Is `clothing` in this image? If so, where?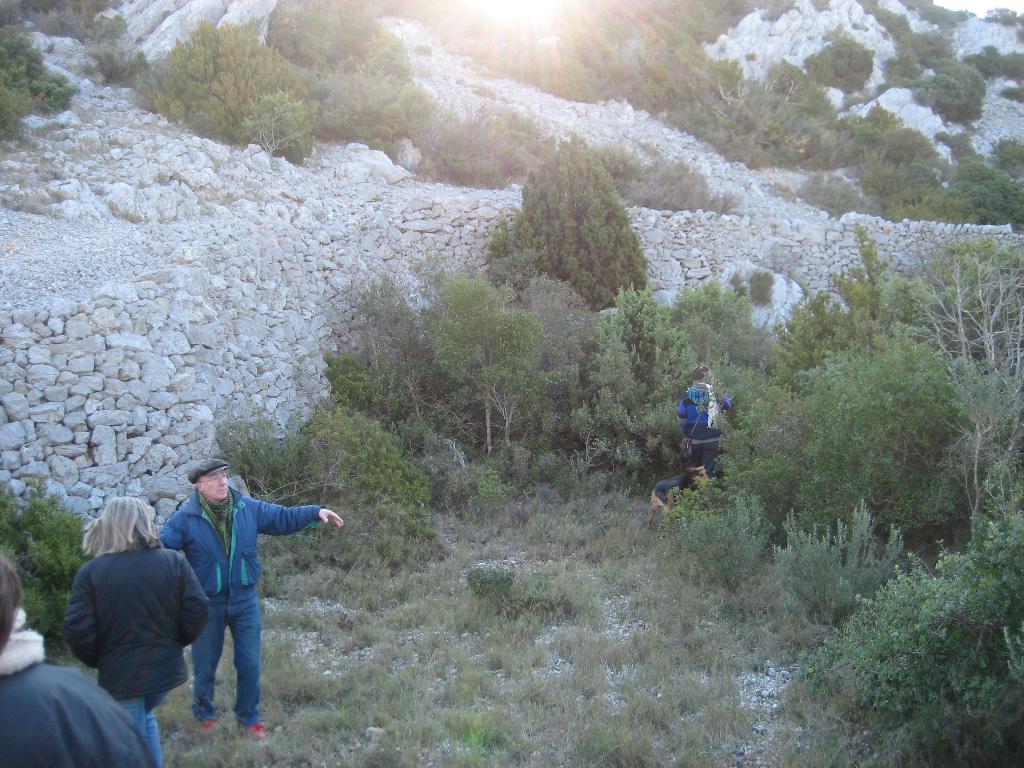
Yes, at bbox=(0, 605, 161, 767).
